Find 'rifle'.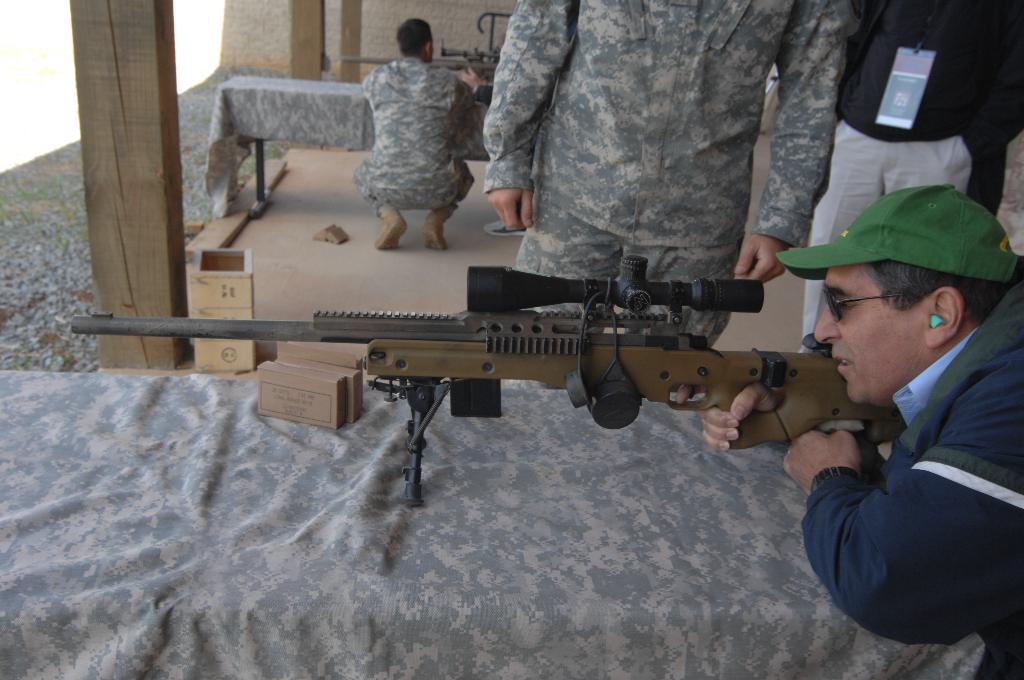
<region>337, 46, 496, 76</region>.
